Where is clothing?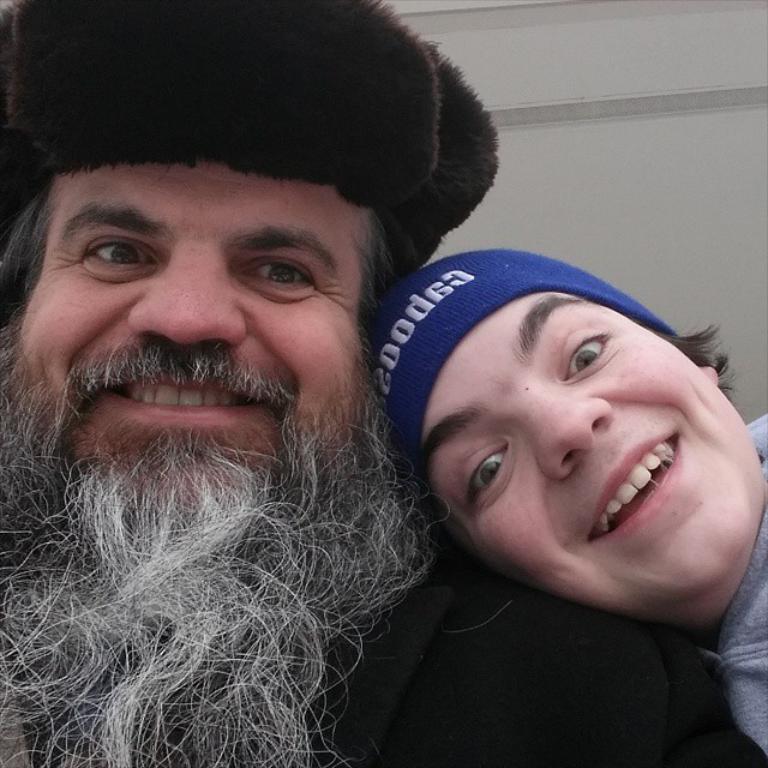
0:535:767:767.
